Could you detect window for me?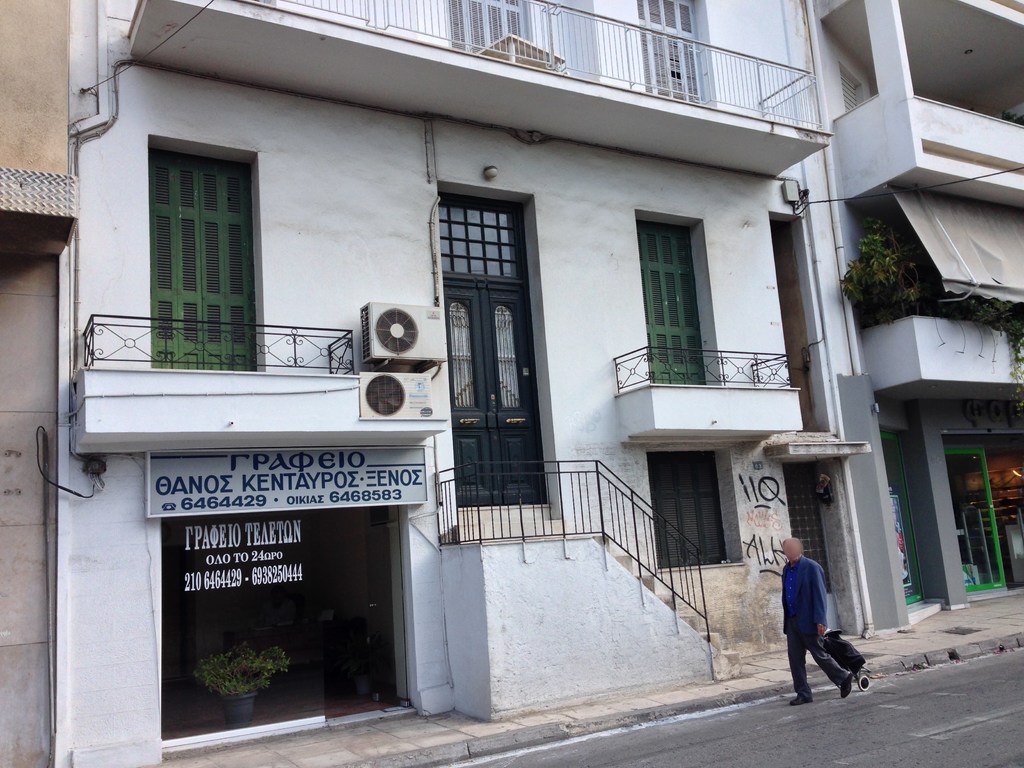
Detection result: 647/0/700/97.
